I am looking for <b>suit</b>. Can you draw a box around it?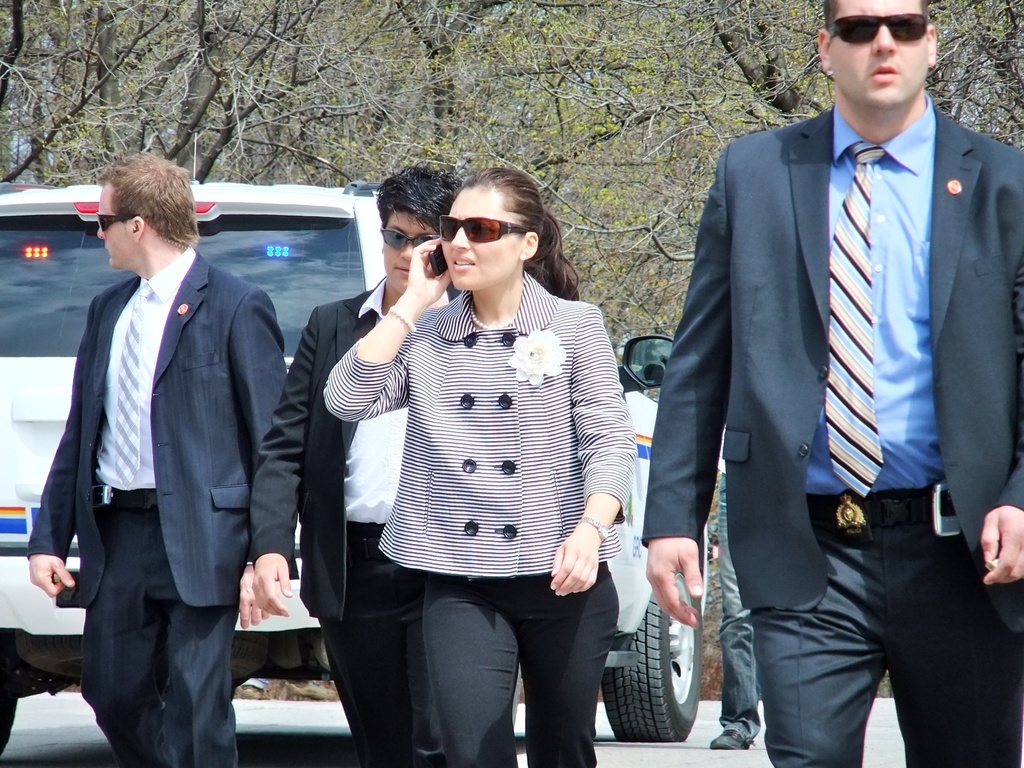
Sure, the bounding box is {"x1": 46, "y1": 141, "x2": 298, "y2": 740}.
